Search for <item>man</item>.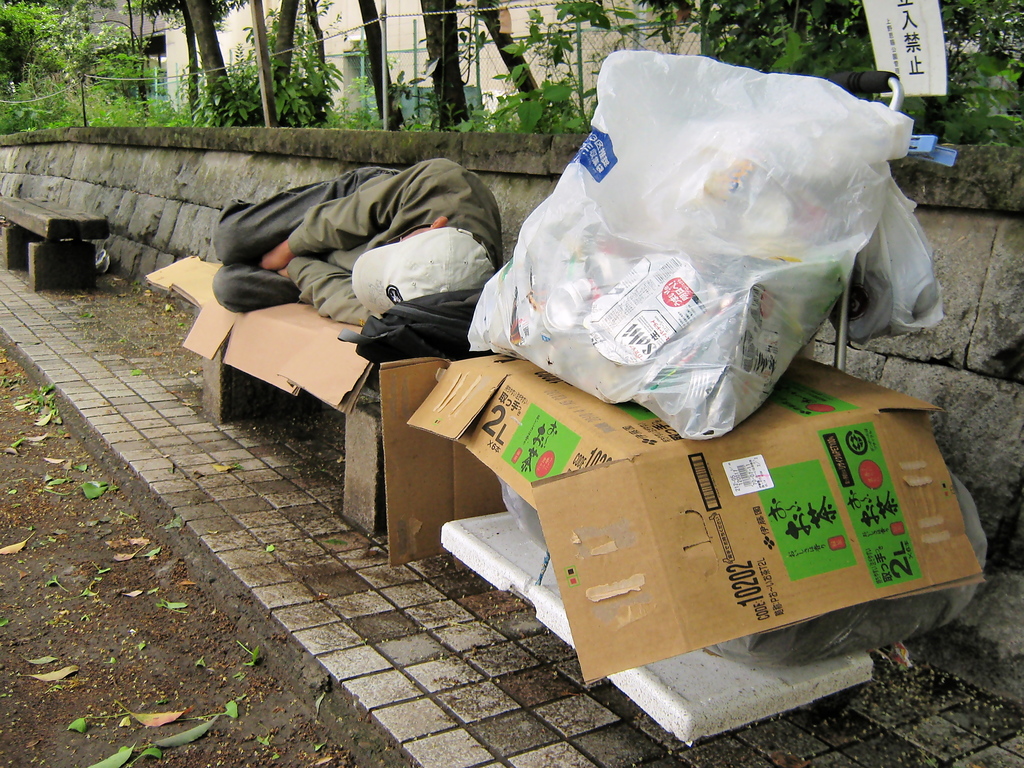
Found at (x1=191, y1=132, x2=543, y2=388).
